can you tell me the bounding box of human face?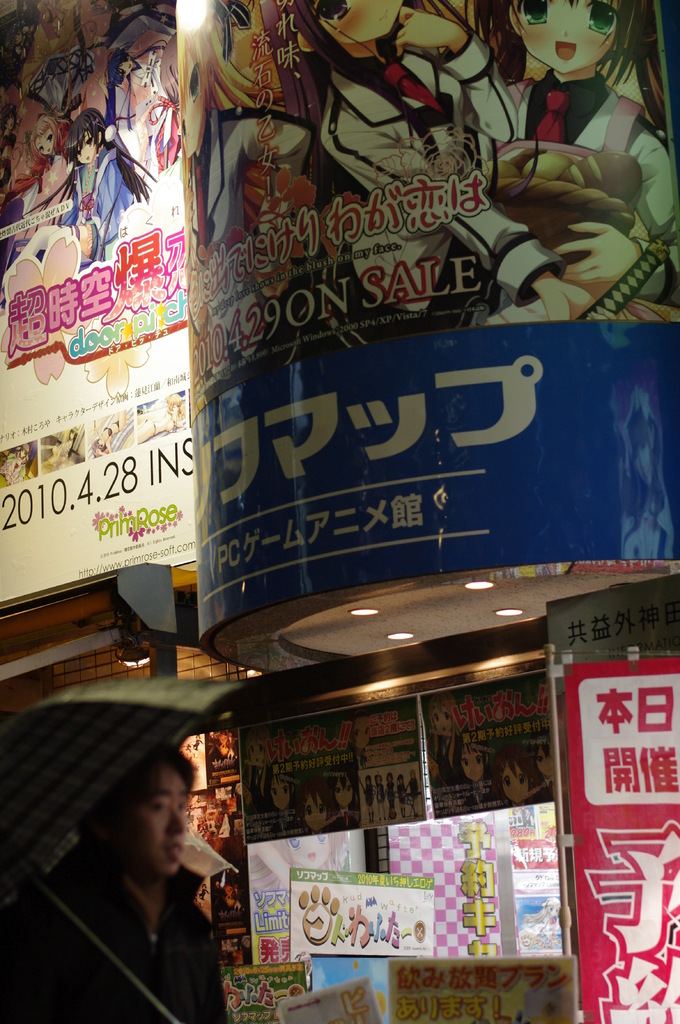
l=516, t=0, r=621, b=74.
